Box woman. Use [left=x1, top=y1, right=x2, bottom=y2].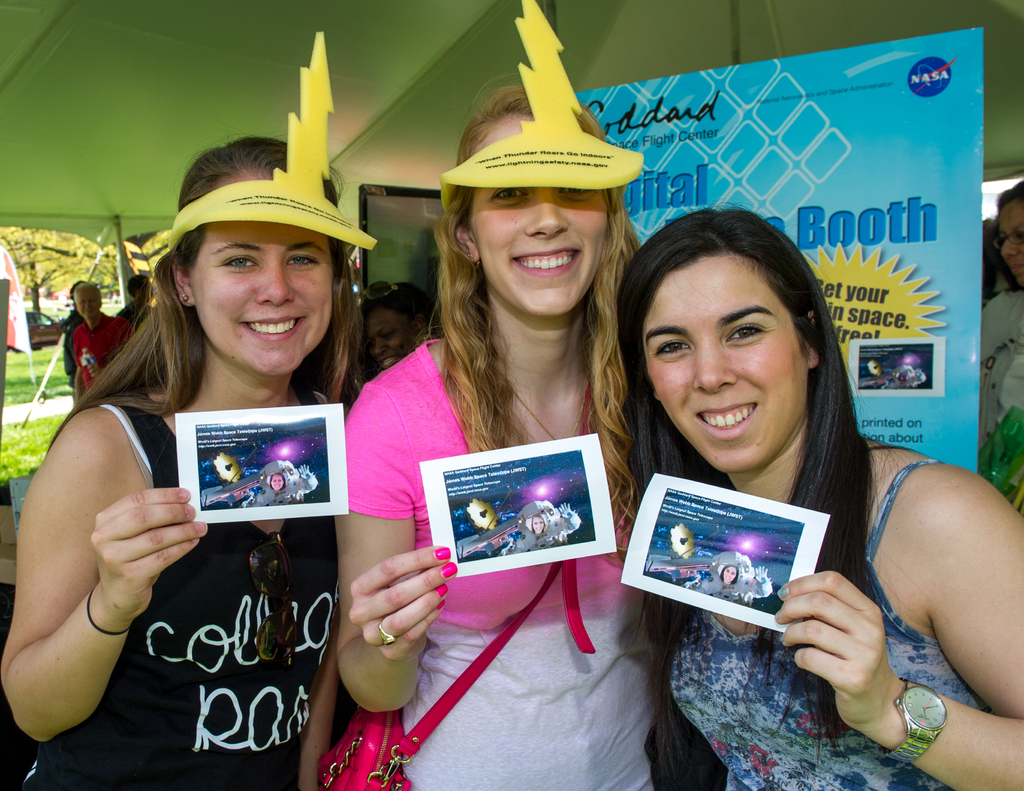
[left=346, top=0, right=684, bottom=790].
